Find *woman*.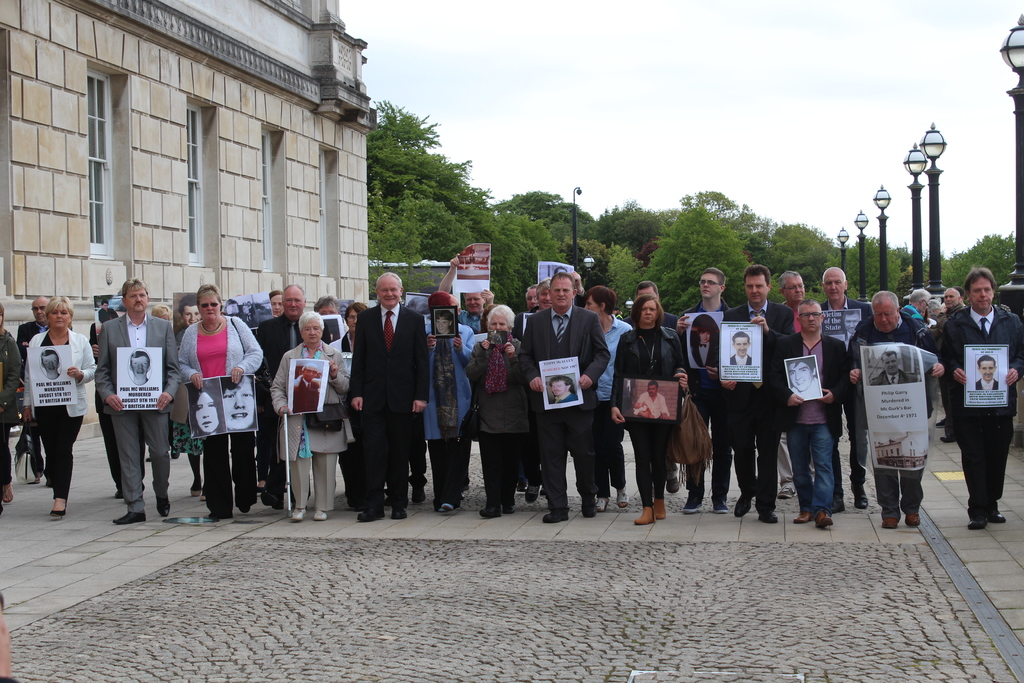
<region>147, 304, 181, 463</region>.
